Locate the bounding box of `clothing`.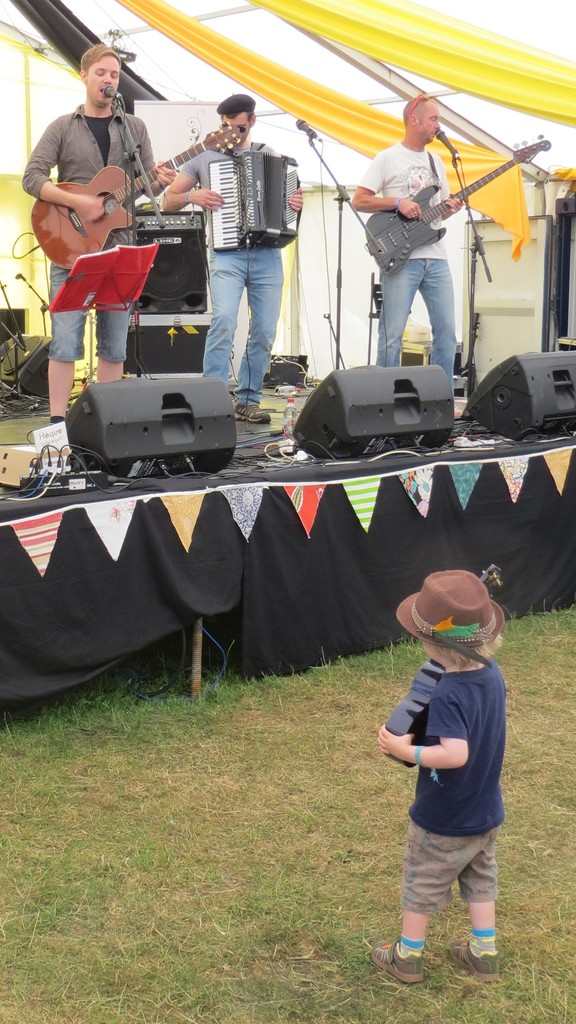
Bounding box: rect(176, 140, 283, 410).
